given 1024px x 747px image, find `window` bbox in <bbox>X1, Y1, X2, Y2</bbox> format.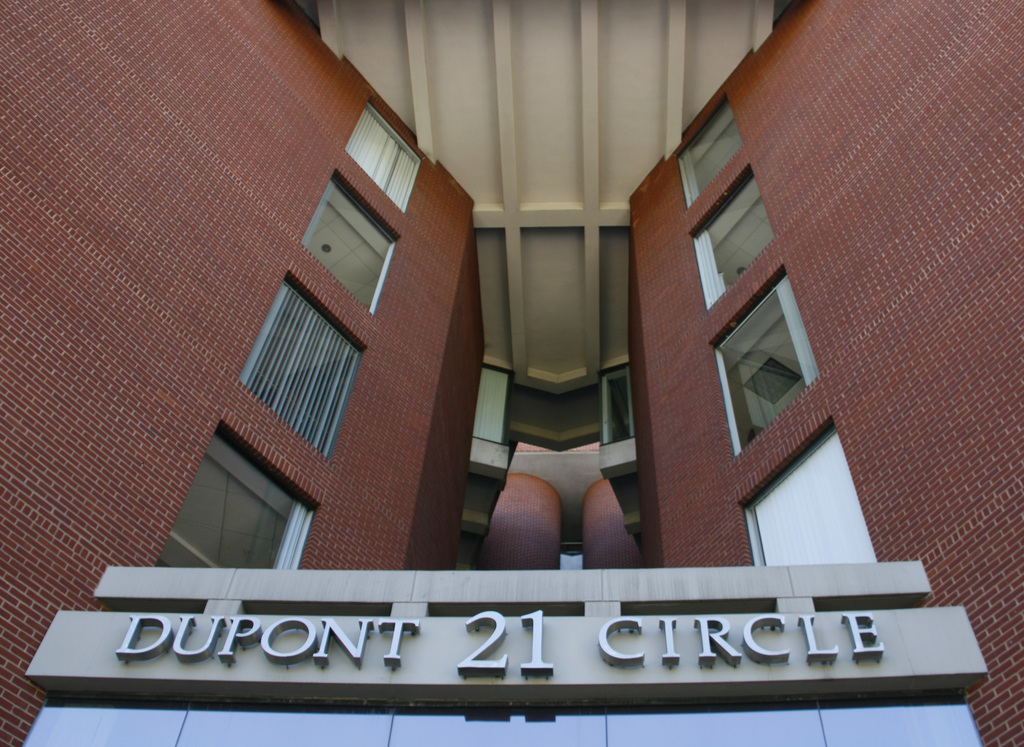
<bbox>677, 92, 742, 203</bbox>.
